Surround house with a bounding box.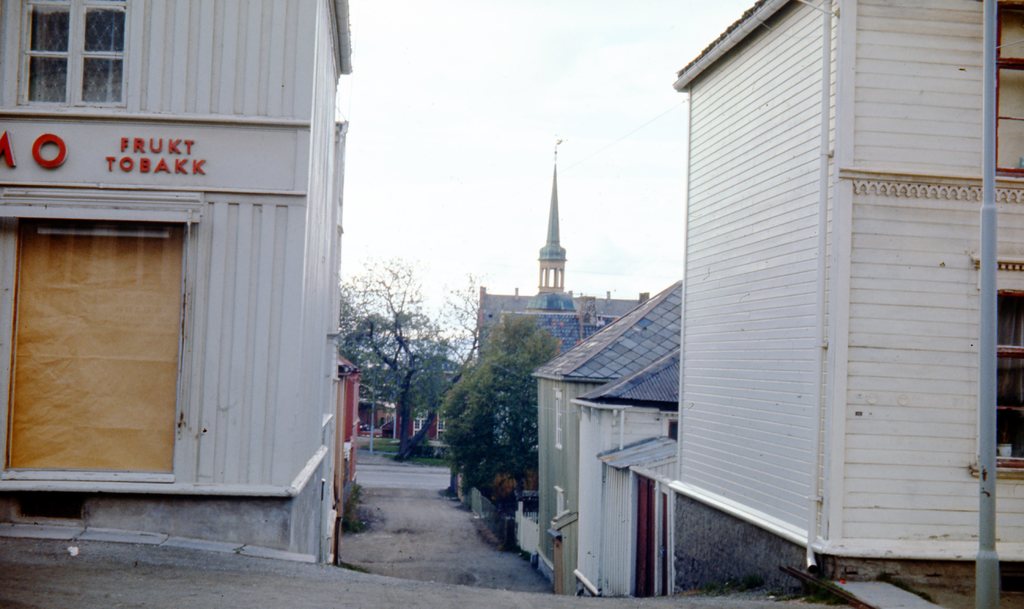
detection(531, 278, 684, 592).
